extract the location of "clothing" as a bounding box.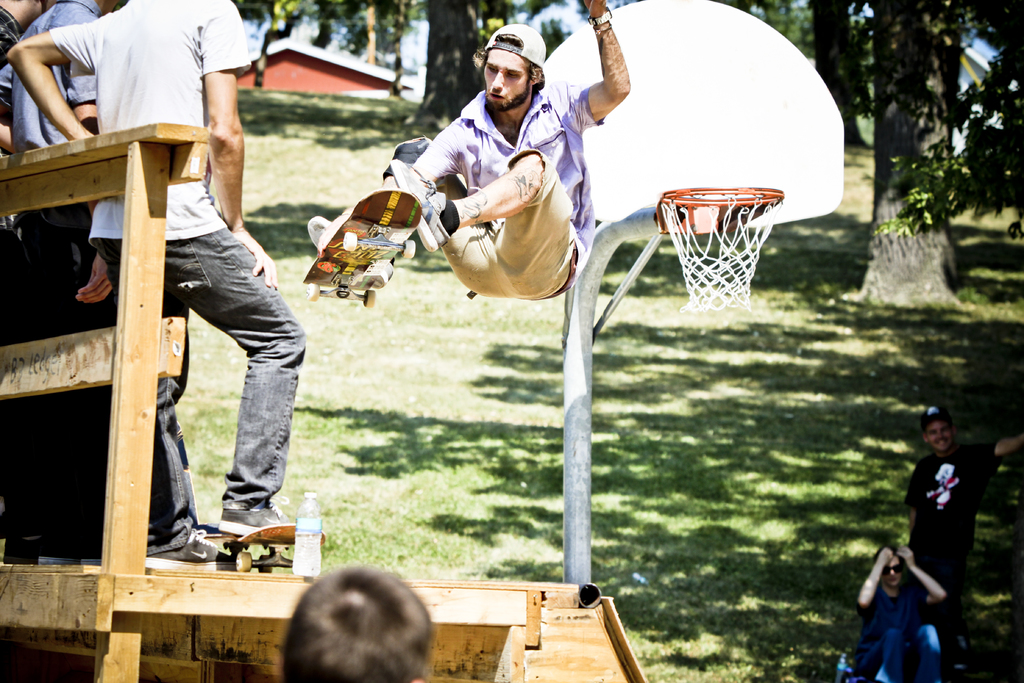
905:441:1001:592.
